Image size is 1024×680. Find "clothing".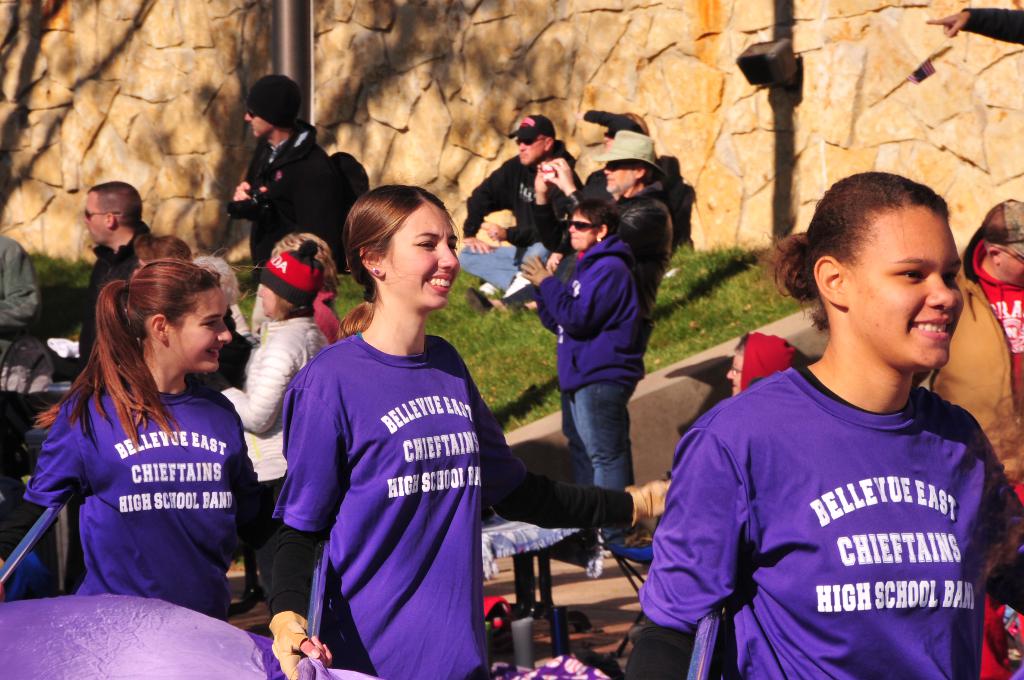
{"left": 536, "top": 239, "right": 655, "bottom": 496}.
